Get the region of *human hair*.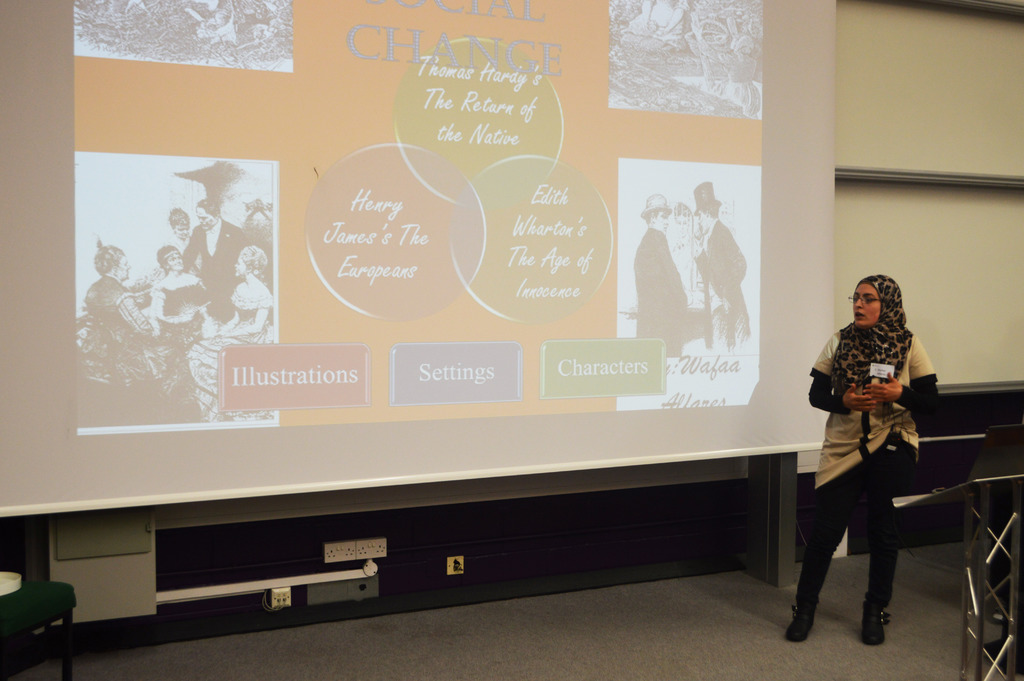
[left=171, top=205, right=189, bottom=230].
